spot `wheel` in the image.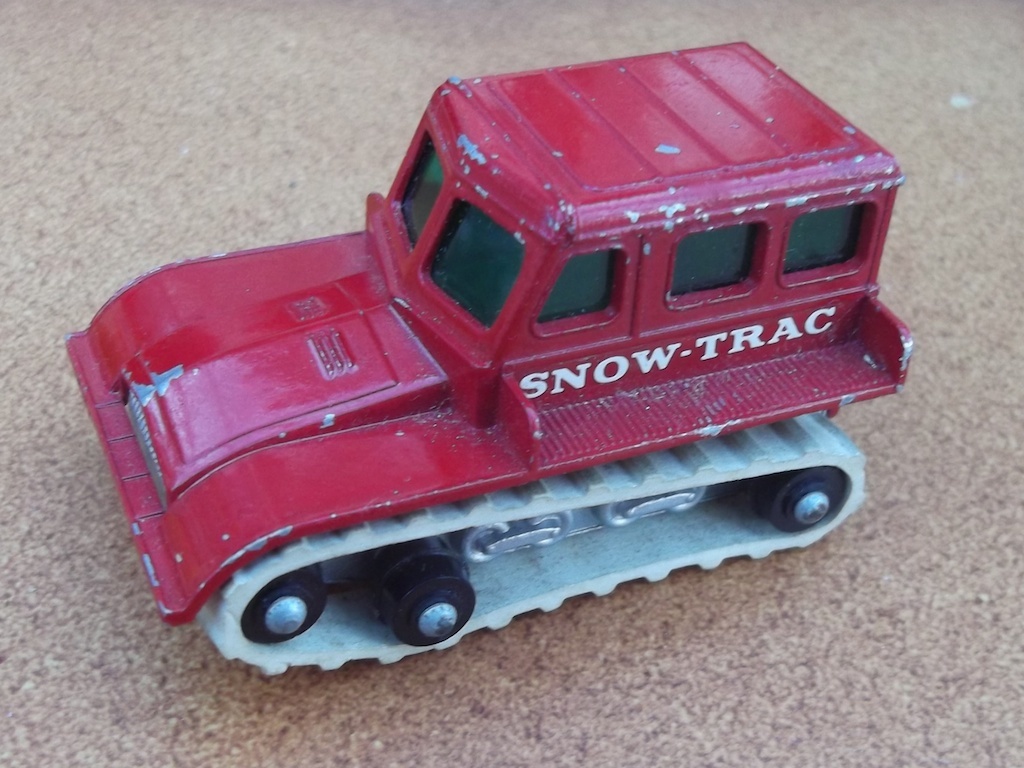
`wheel` found at [x1=752, y1=467, x2=845, y2=535].
